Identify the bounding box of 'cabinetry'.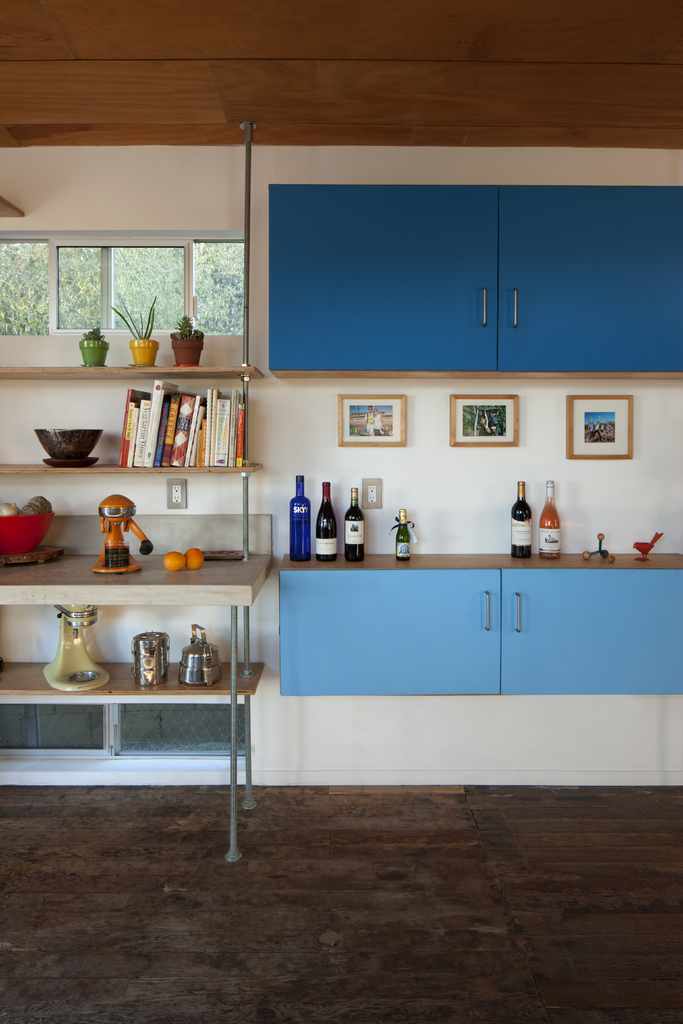
crop(498, 550, 682, 693).
